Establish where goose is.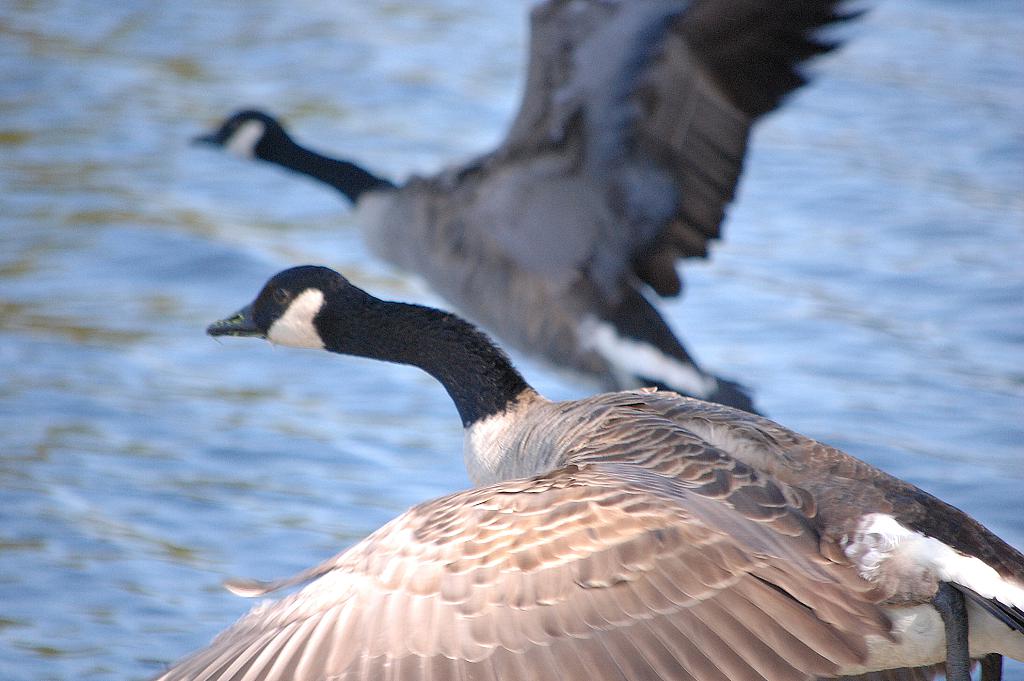
Established at (146, 262, 1023, 680).
